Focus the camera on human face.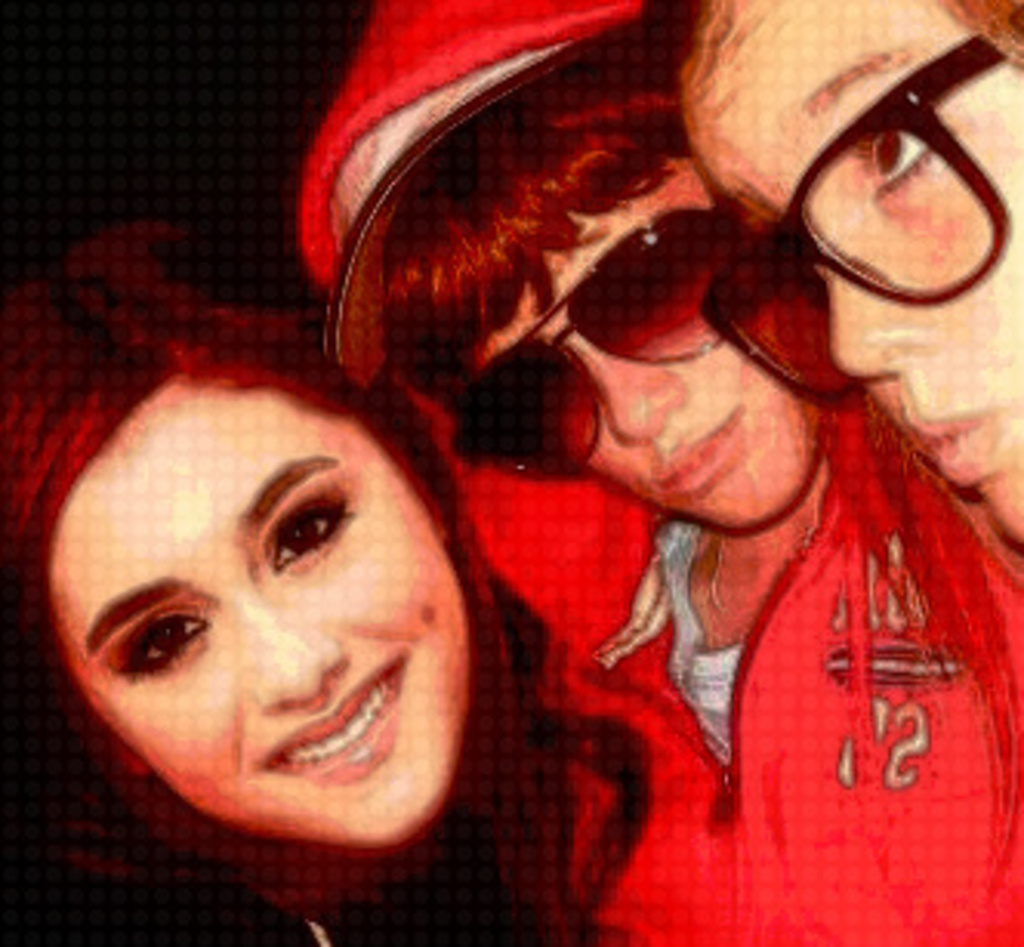
Focus region: bbox=[679, 0, 1021, 537].
